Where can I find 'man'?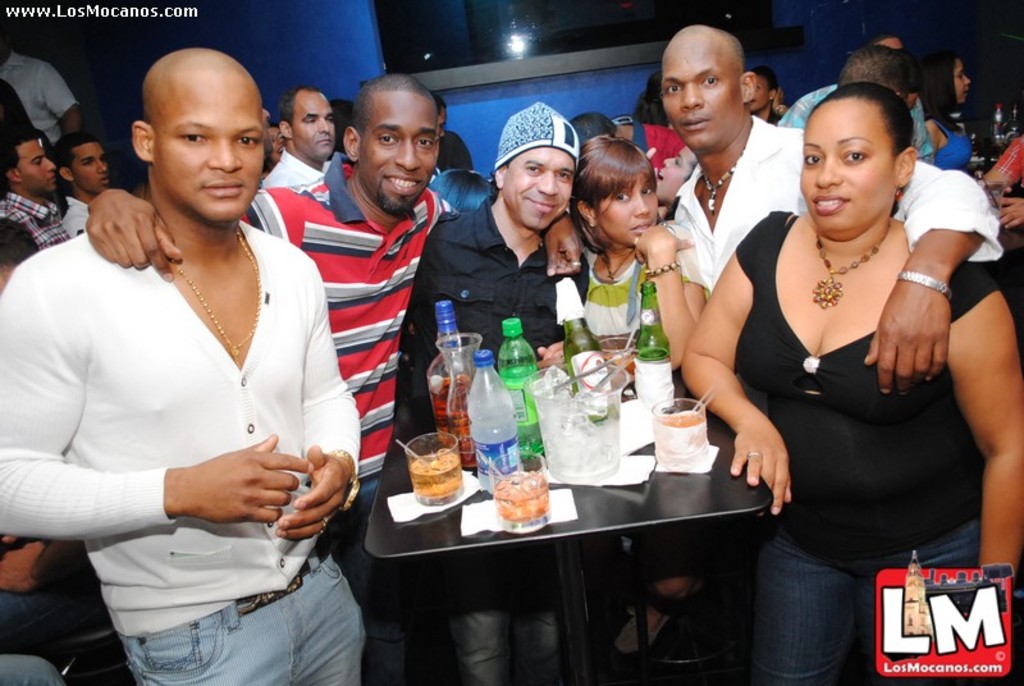
You can find it at (0,134,72,250).
